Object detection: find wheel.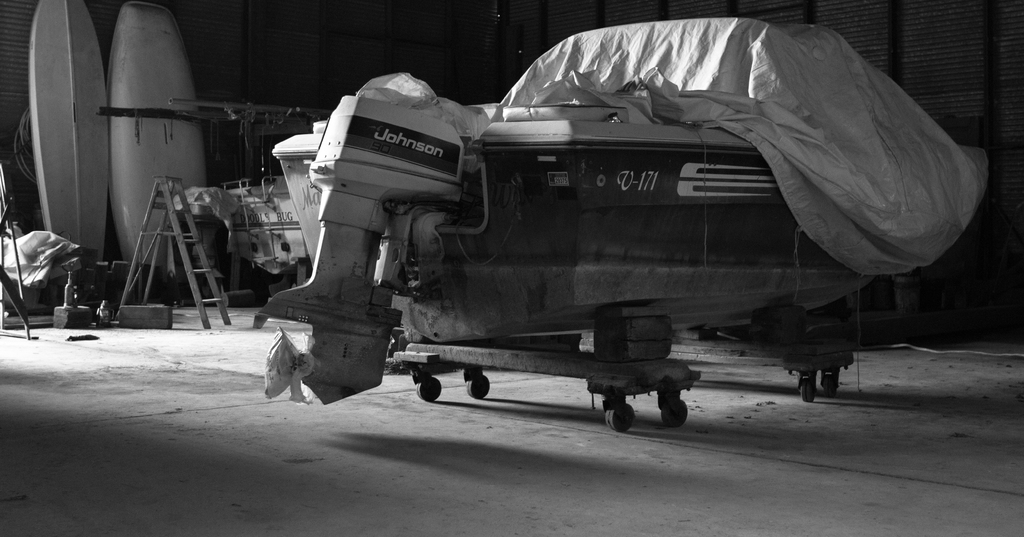
select_region(663, 401, 689, 427).
